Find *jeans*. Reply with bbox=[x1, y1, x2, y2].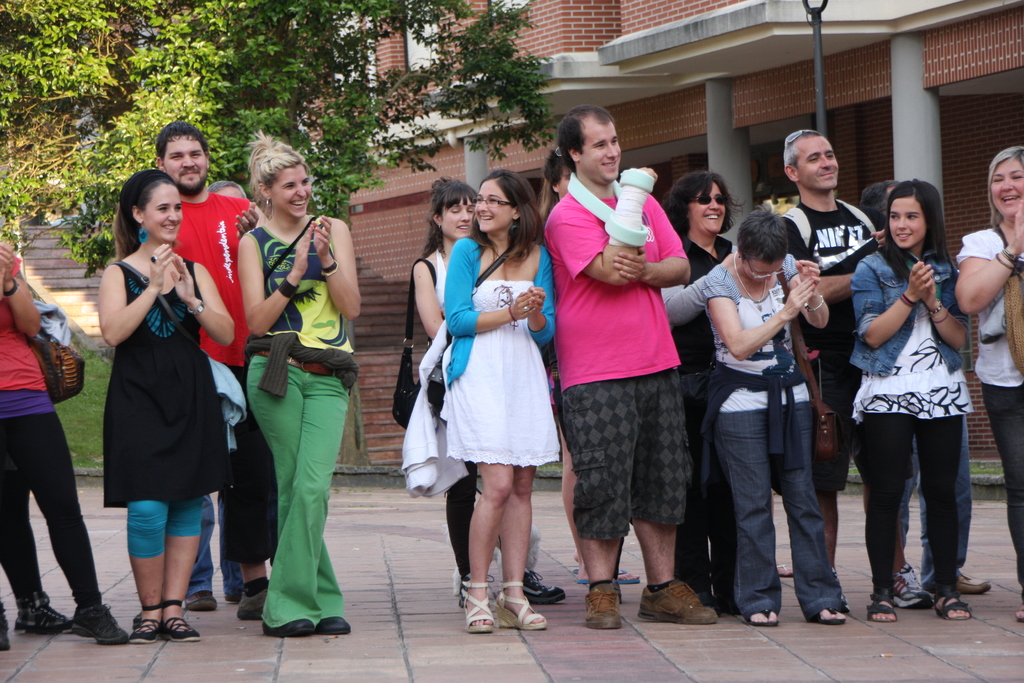
bbox=[184, 488, 246, 601].
